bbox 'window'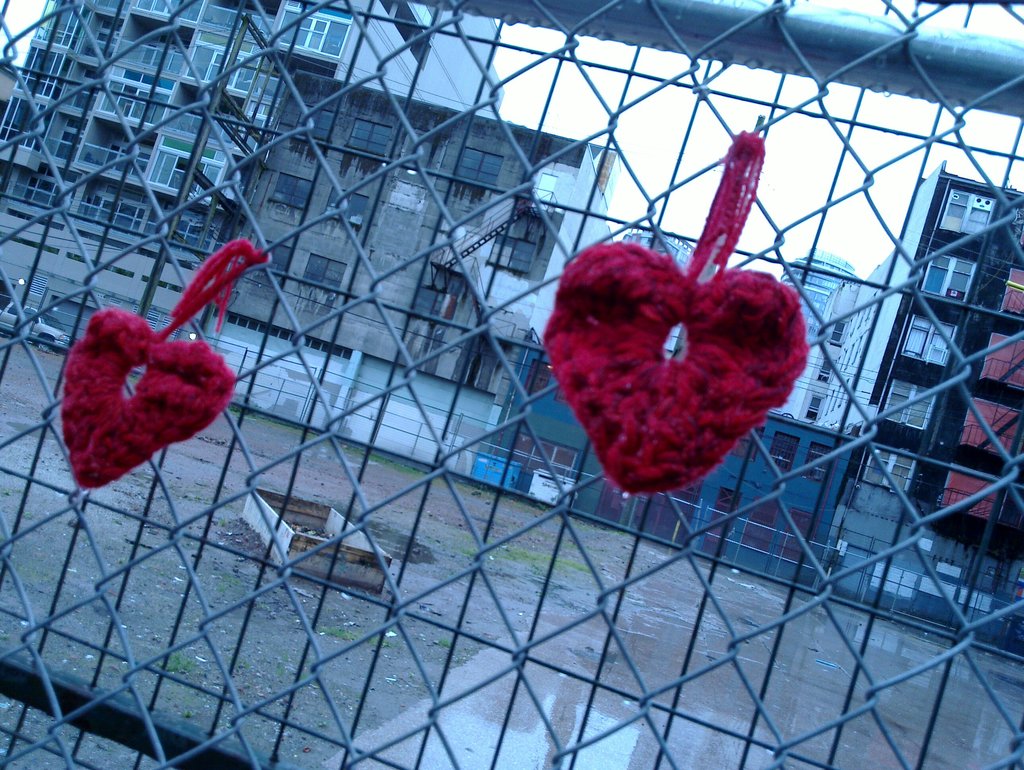
302 108 327 140
